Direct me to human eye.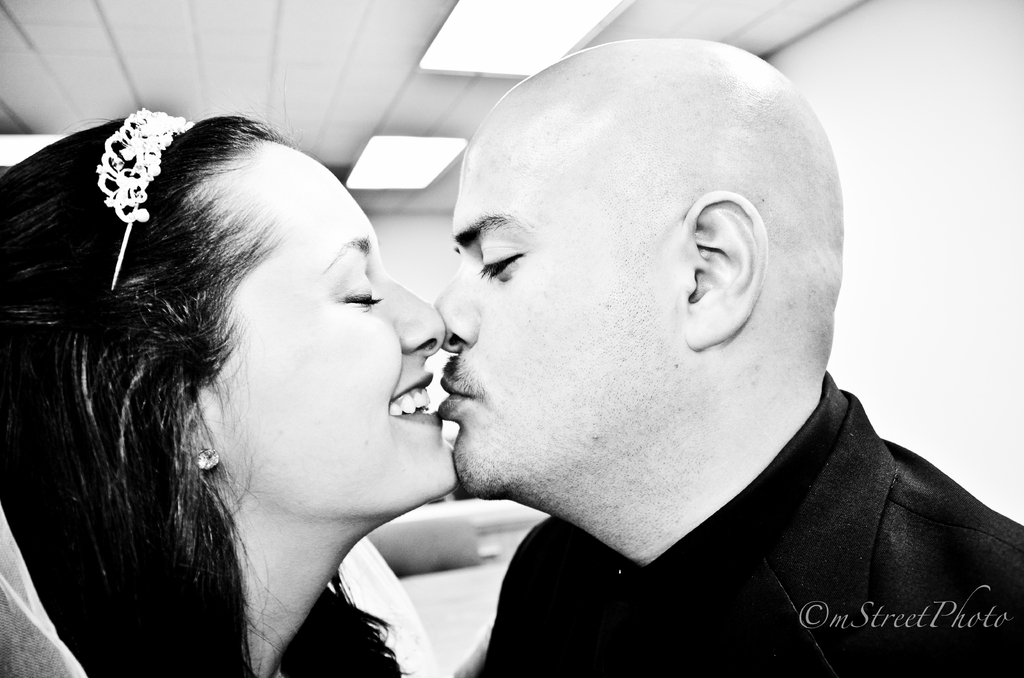
Direction: 475,234,534,279.
